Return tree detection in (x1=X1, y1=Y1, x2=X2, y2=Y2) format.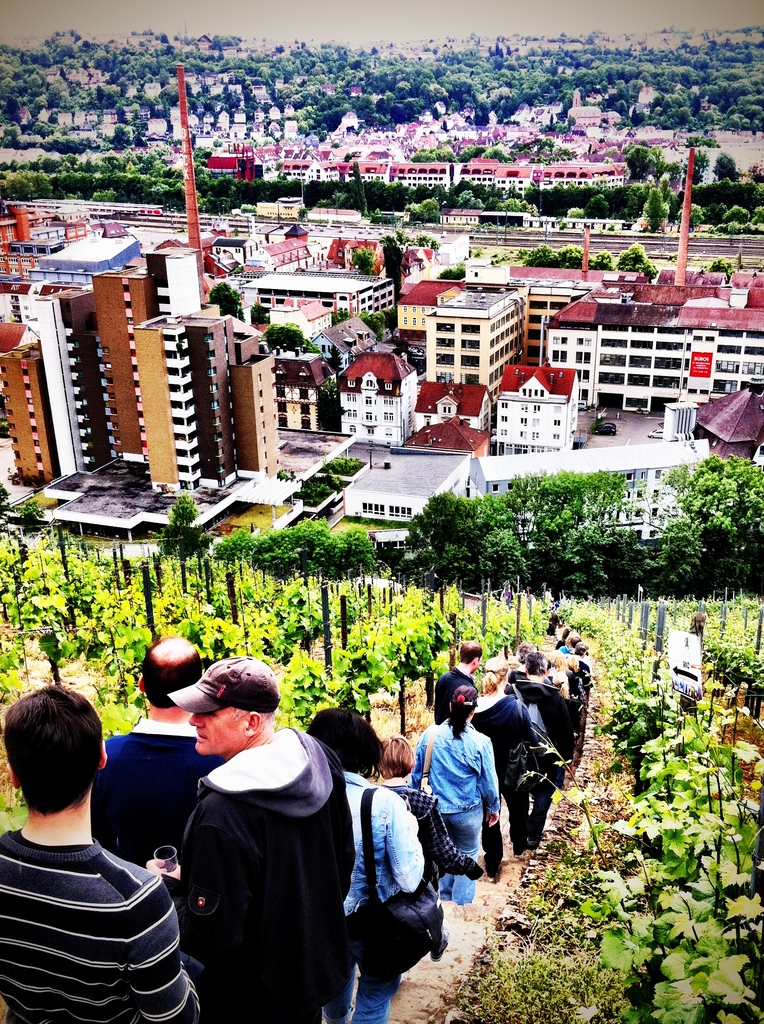
(x1=262, y1=316, x2=303, y2=350).
